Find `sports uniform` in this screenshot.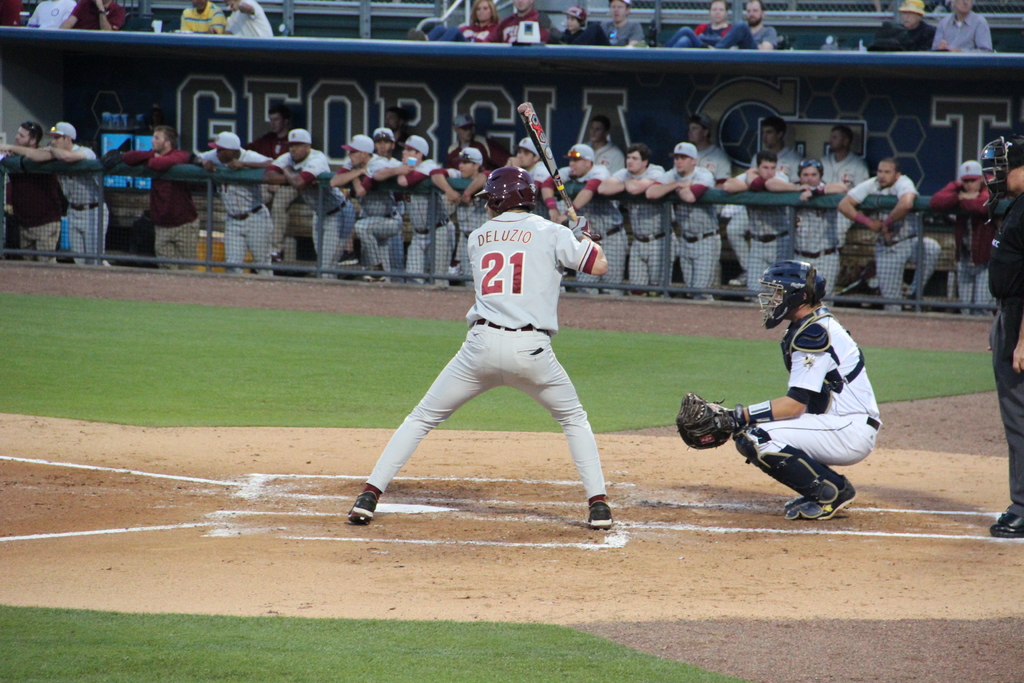
The bounding box for `sports uniform` is Rect(998, 189, 1023, 501).
